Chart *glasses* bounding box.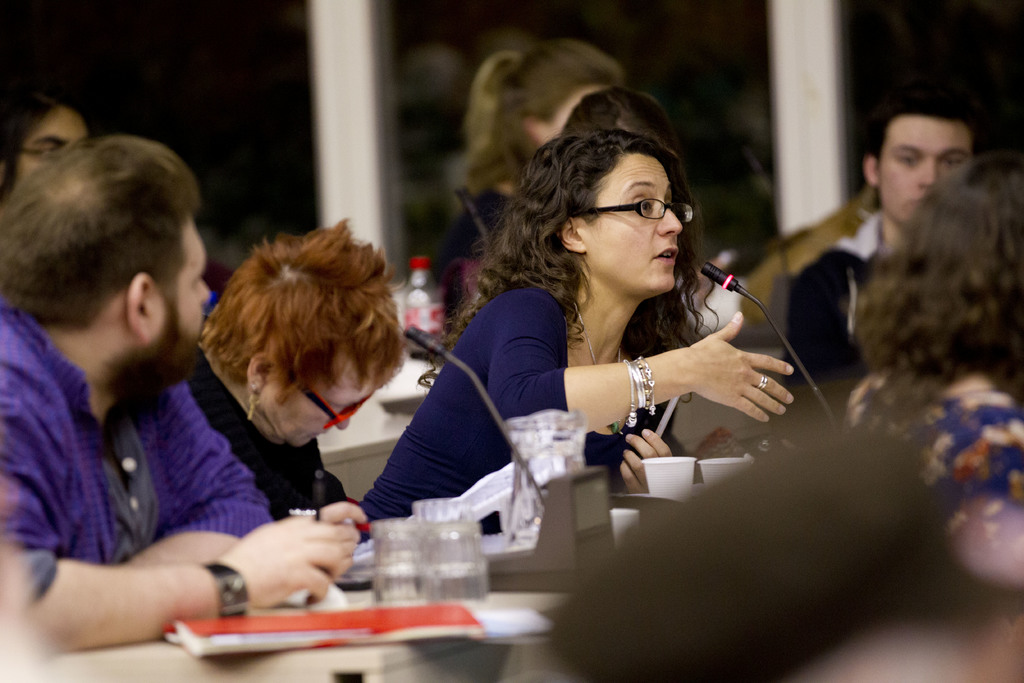
Charted: 14/144/67/162.
